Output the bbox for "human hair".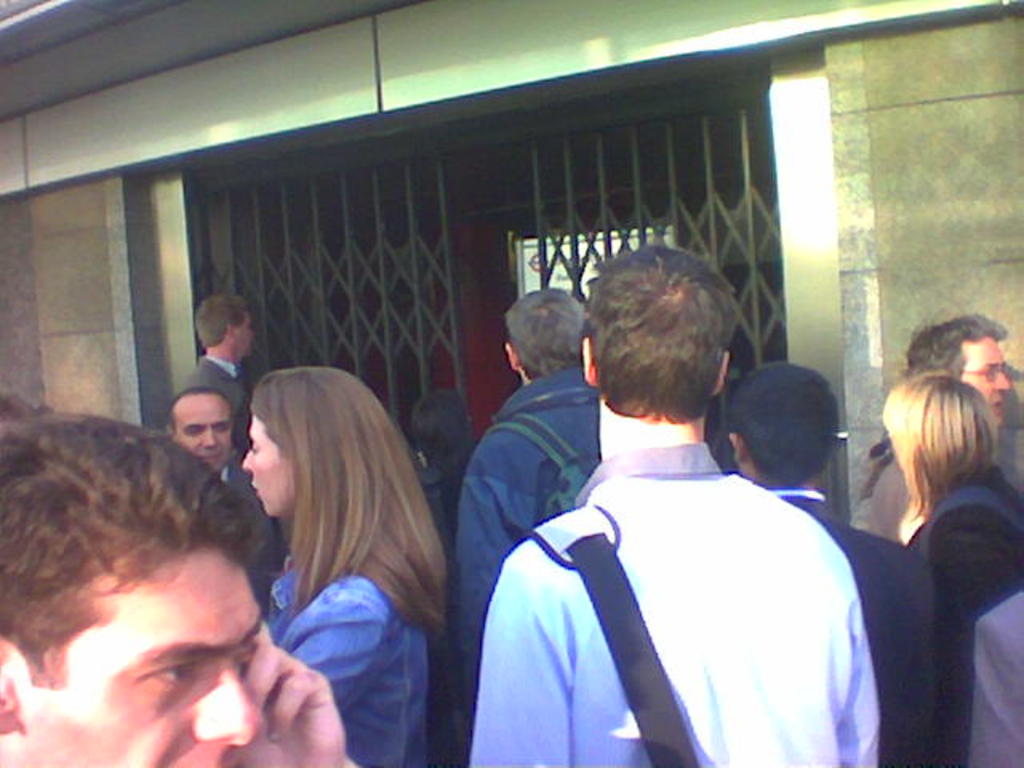
[x1=165, y1=386, x2=237, y2=442].
